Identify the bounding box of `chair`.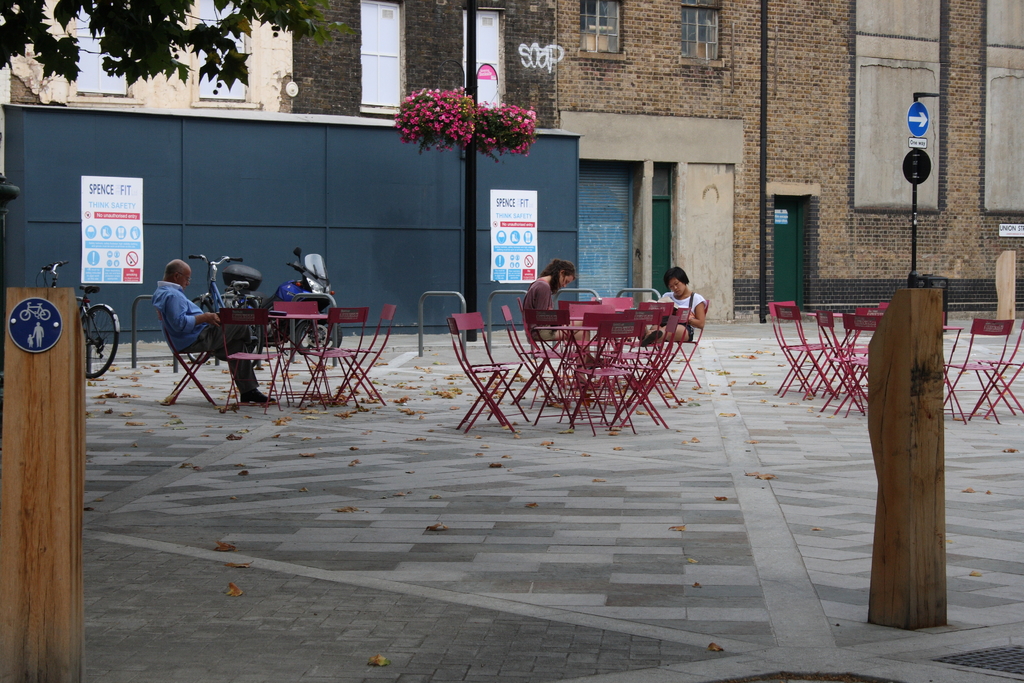
<bbox>294, 307, 362, 409</bbox>.
